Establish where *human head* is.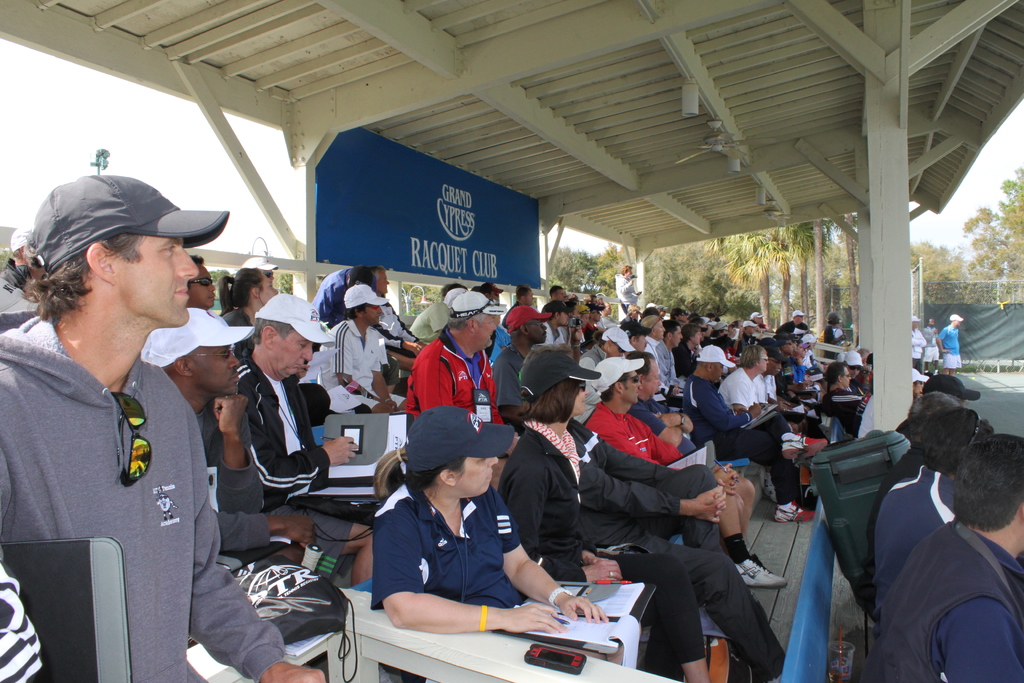
Established at left=2, top=264, right=34, bottom=299.
